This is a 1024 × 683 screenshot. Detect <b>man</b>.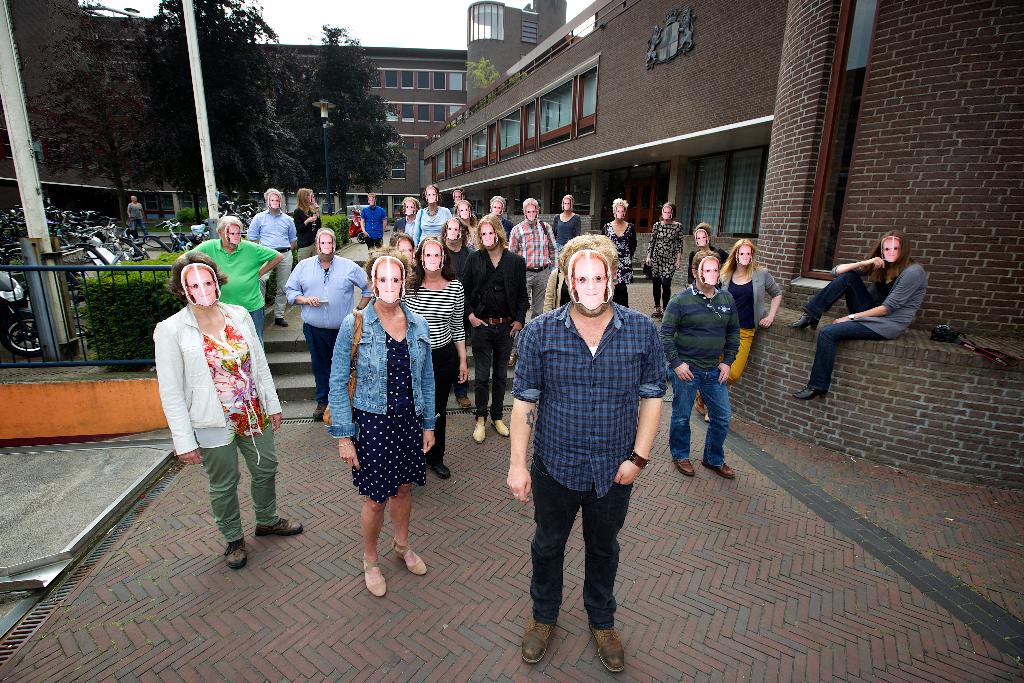
184, 217, 282, 349.
